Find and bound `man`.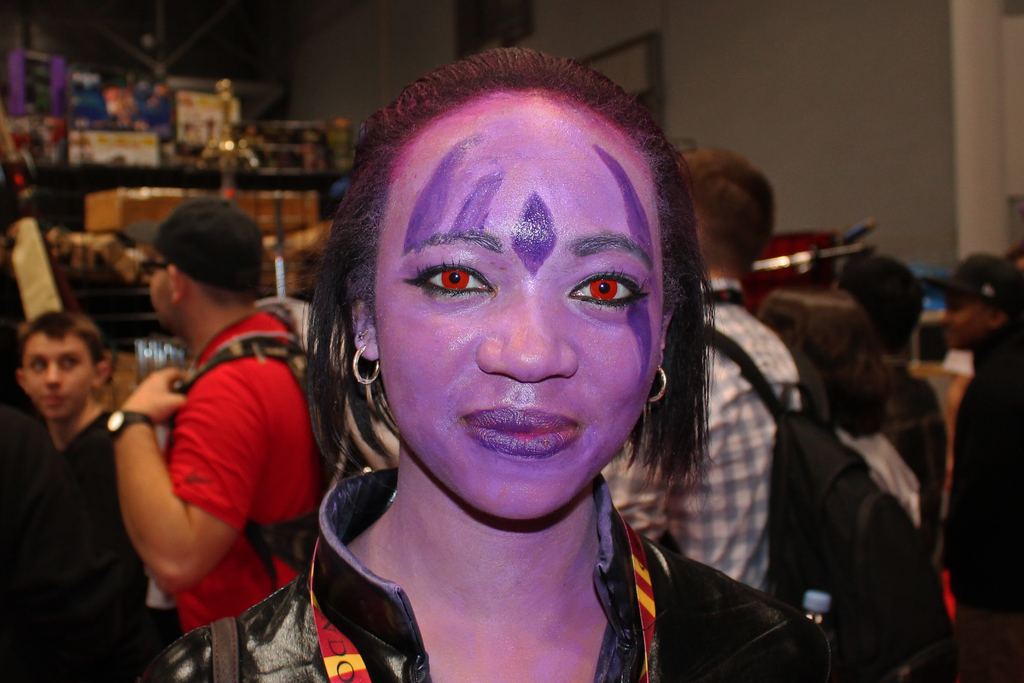
Bound: box(0, 304, 154, 682).
